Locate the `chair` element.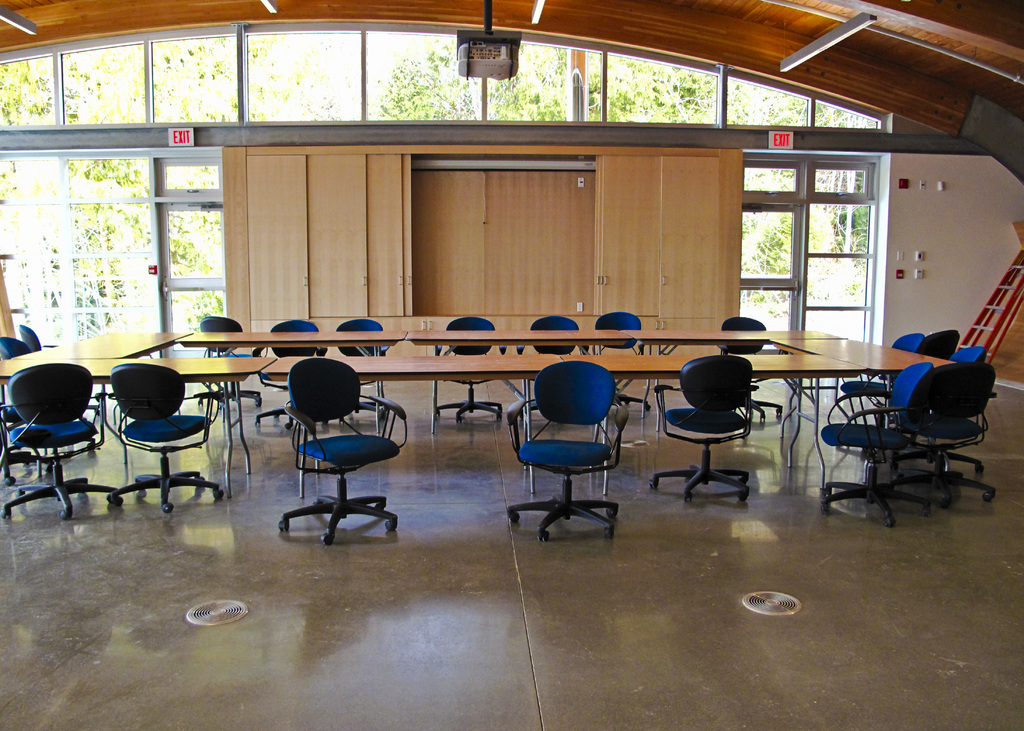
Element bbox: 881,330,960,432.
